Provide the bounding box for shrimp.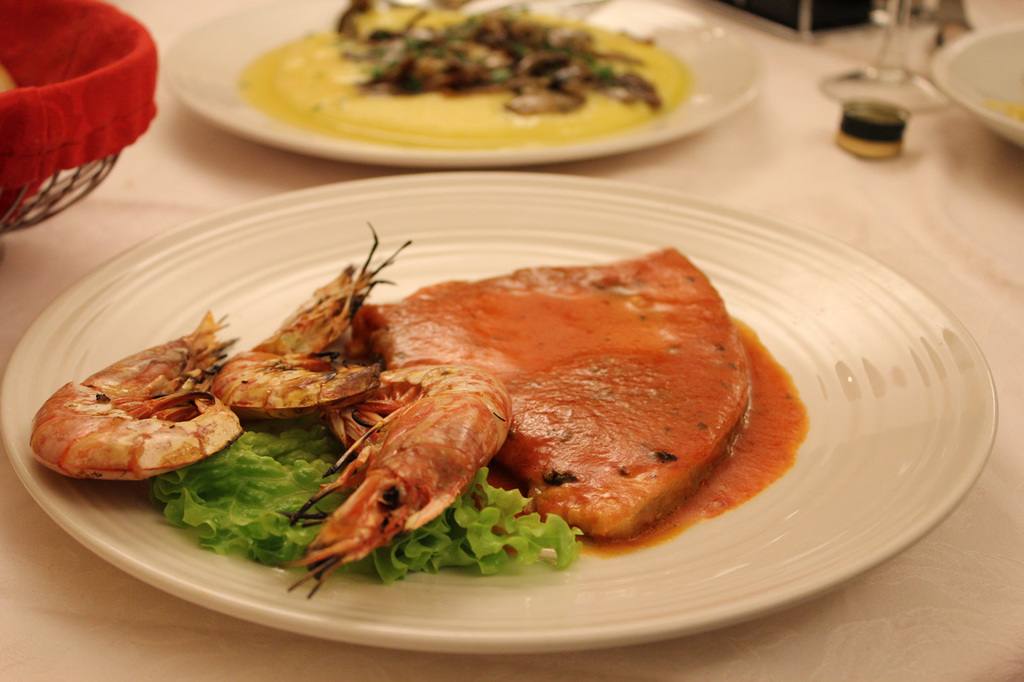
locate(214, 218, 409, 417).
